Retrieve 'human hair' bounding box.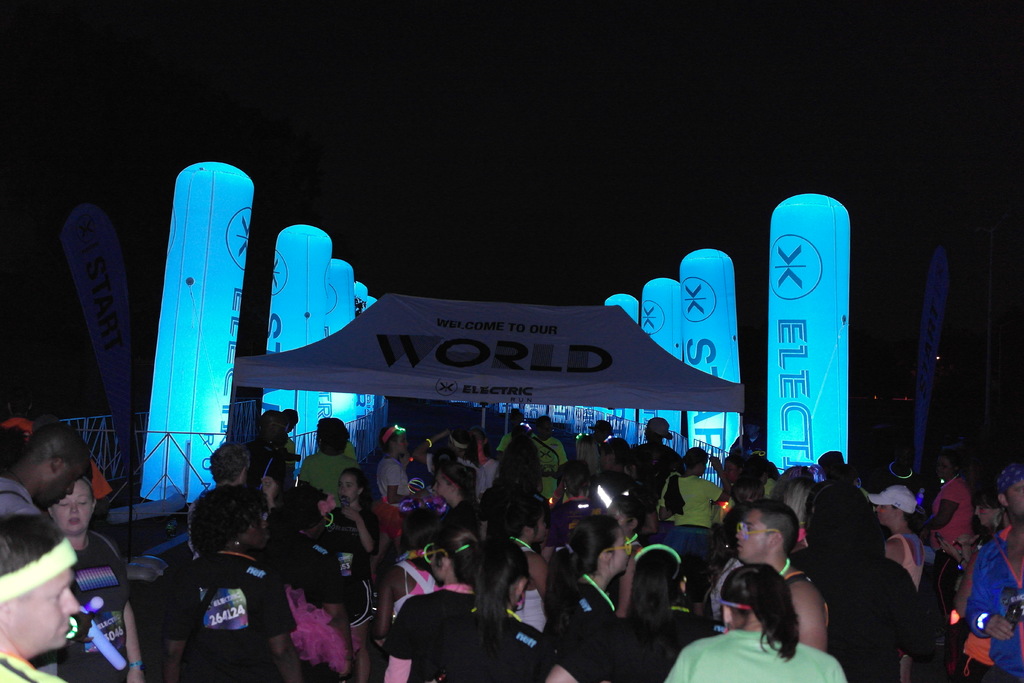
Bounding box: rect(664, 446, 707, 518).
